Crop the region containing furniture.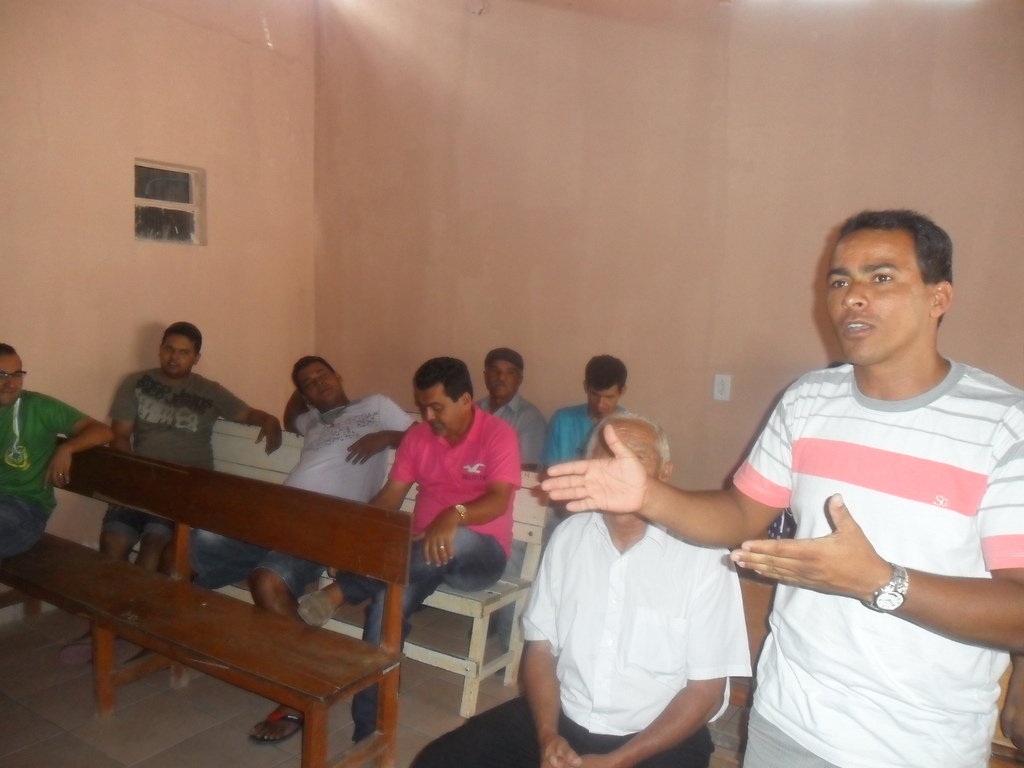
Crop region: detection(131, 422, 547, 717).
